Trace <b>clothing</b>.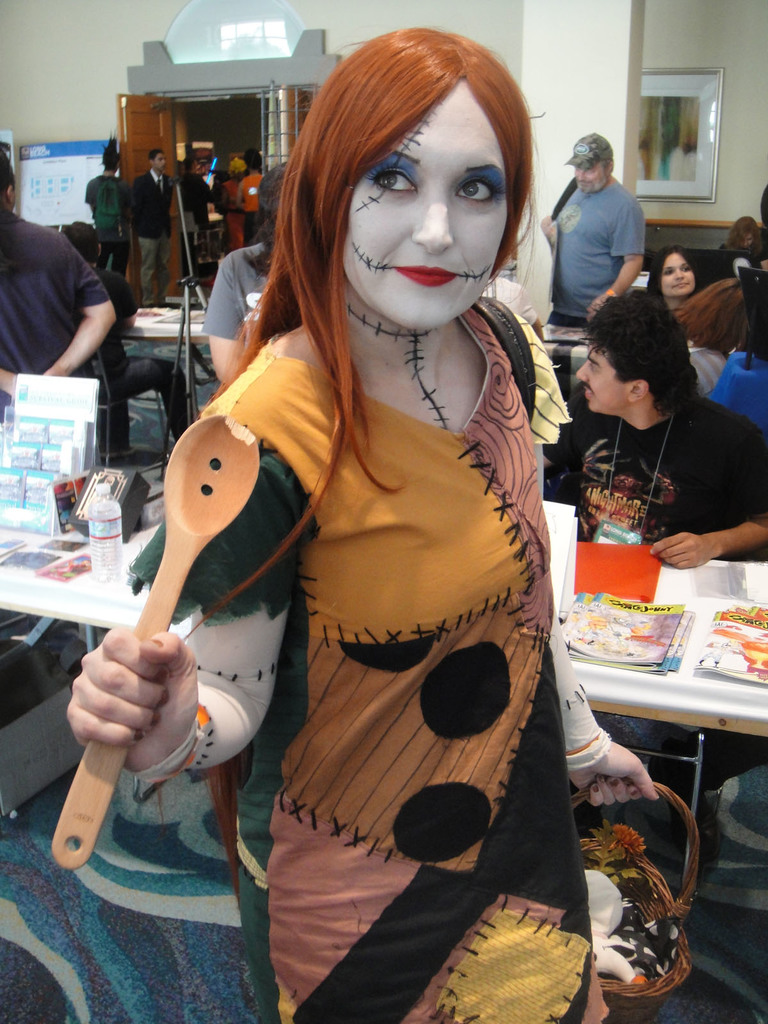
Traced to crop(0, 204, 112, 435).
